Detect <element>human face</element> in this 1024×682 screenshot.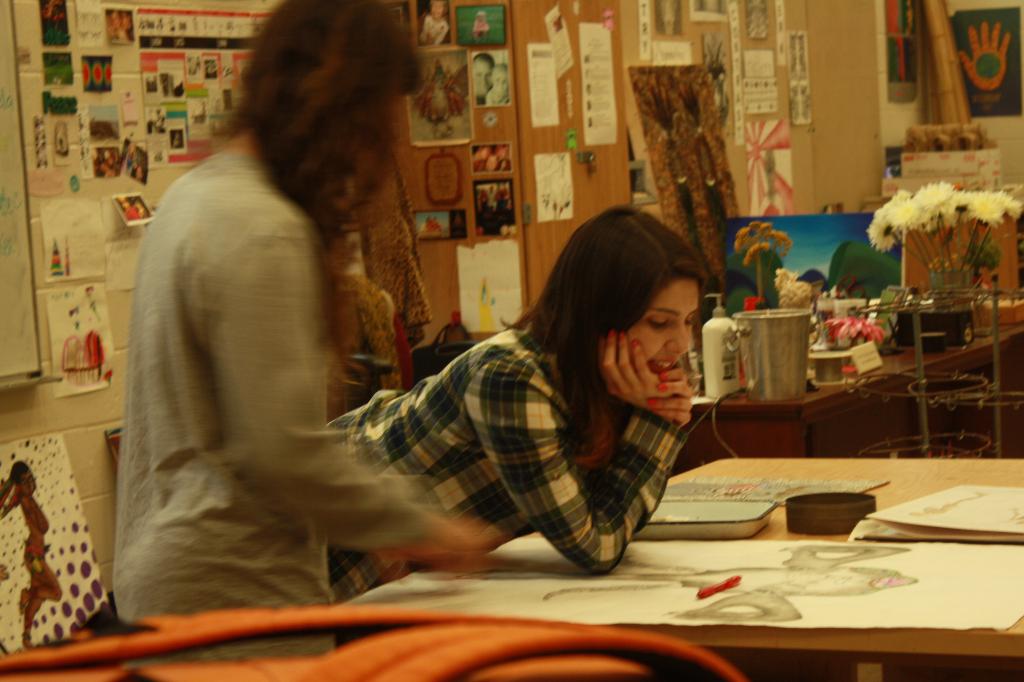
Detection: region(22, 473, 35, 488).
